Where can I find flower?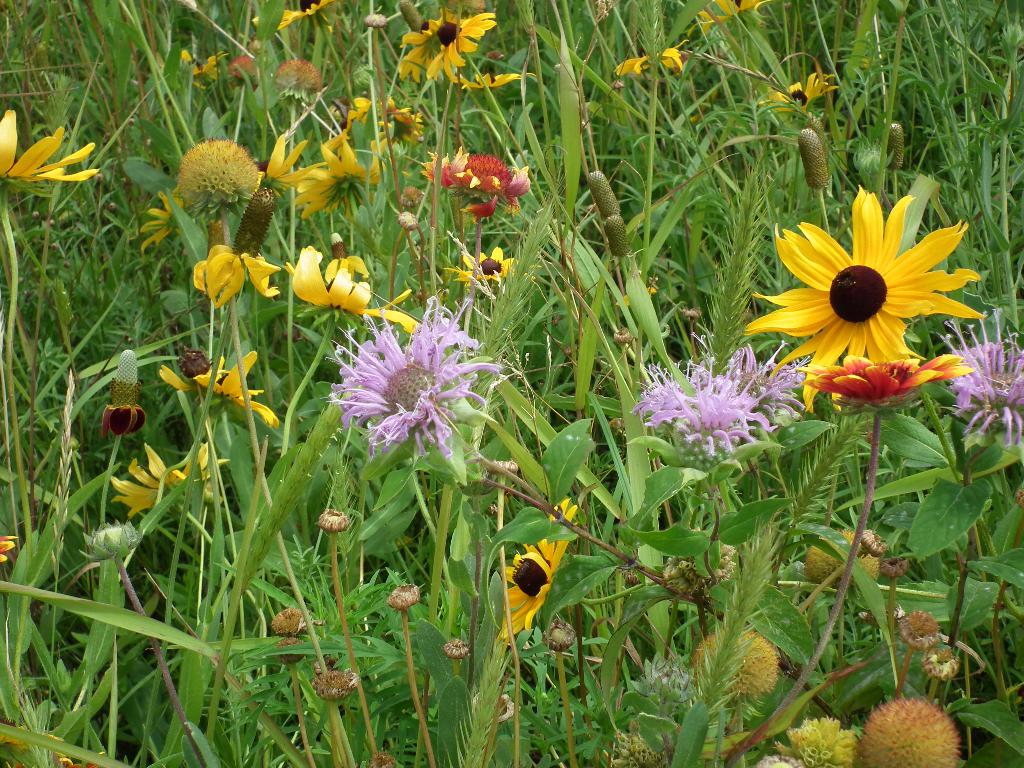
You can find it at detection(108, 438, 224, 518).
